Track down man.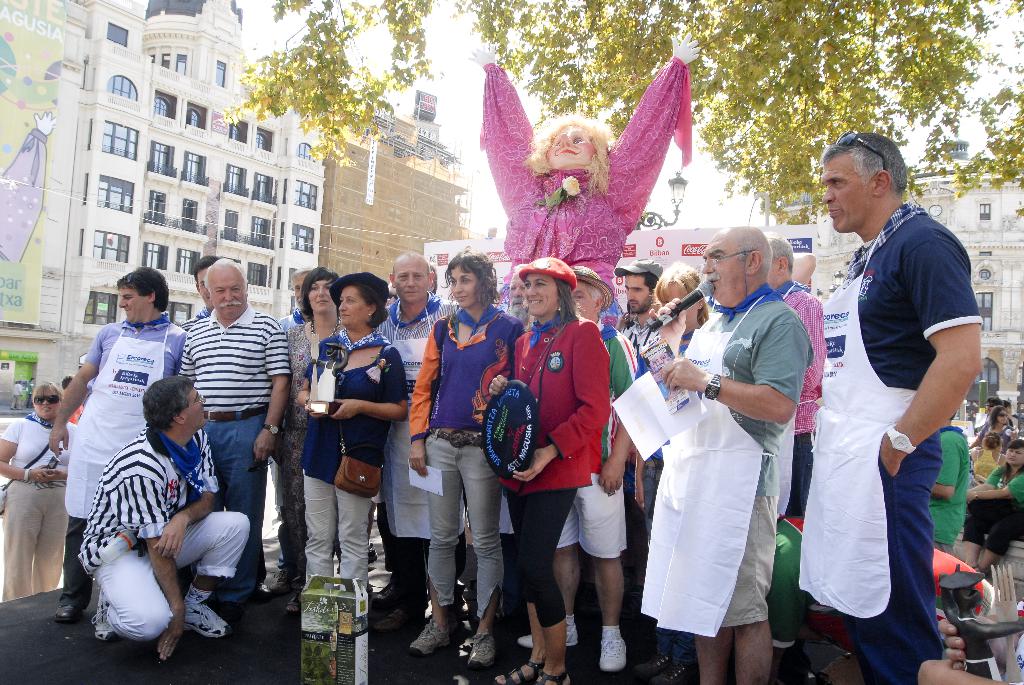
Tracked to {"left": 271, "top": 261, "right": 312, "bottom": 597}.
